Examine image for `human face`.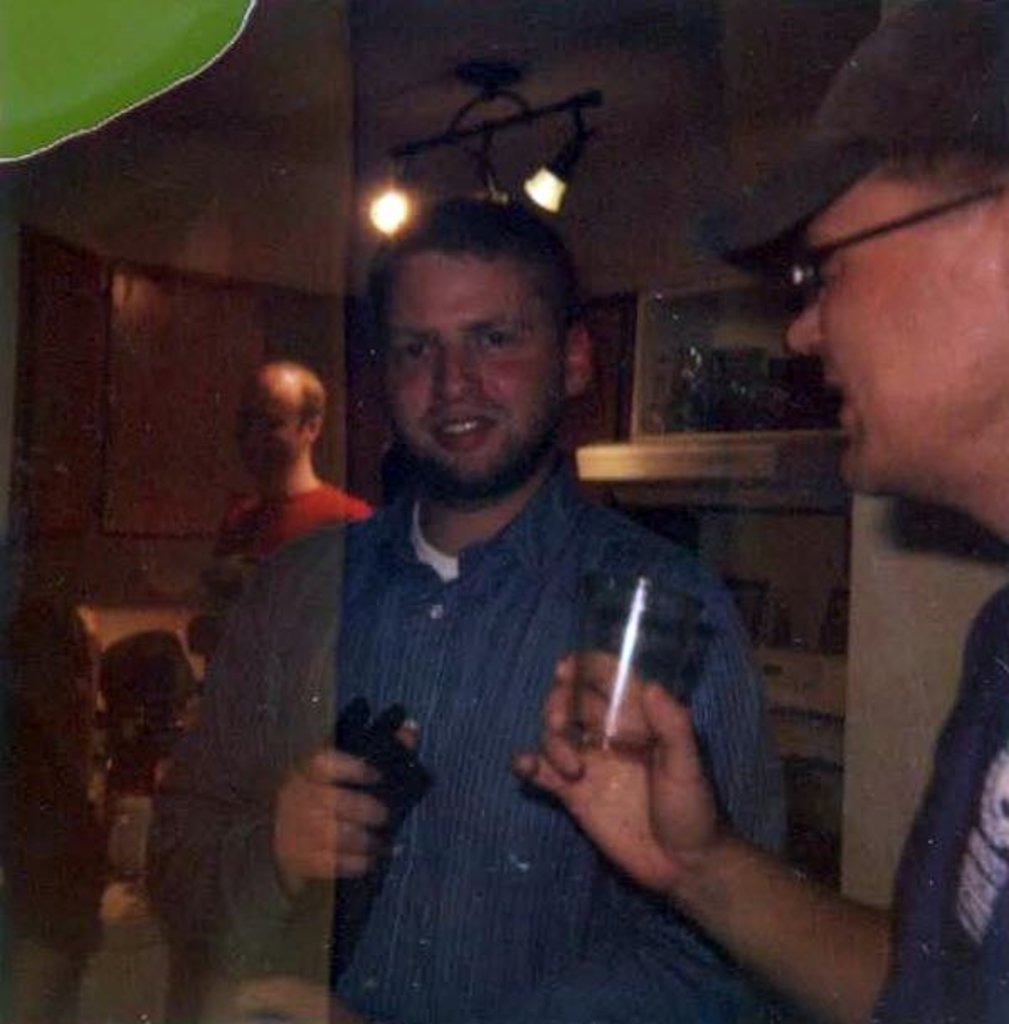
Examination result: 229 377 301 484.
